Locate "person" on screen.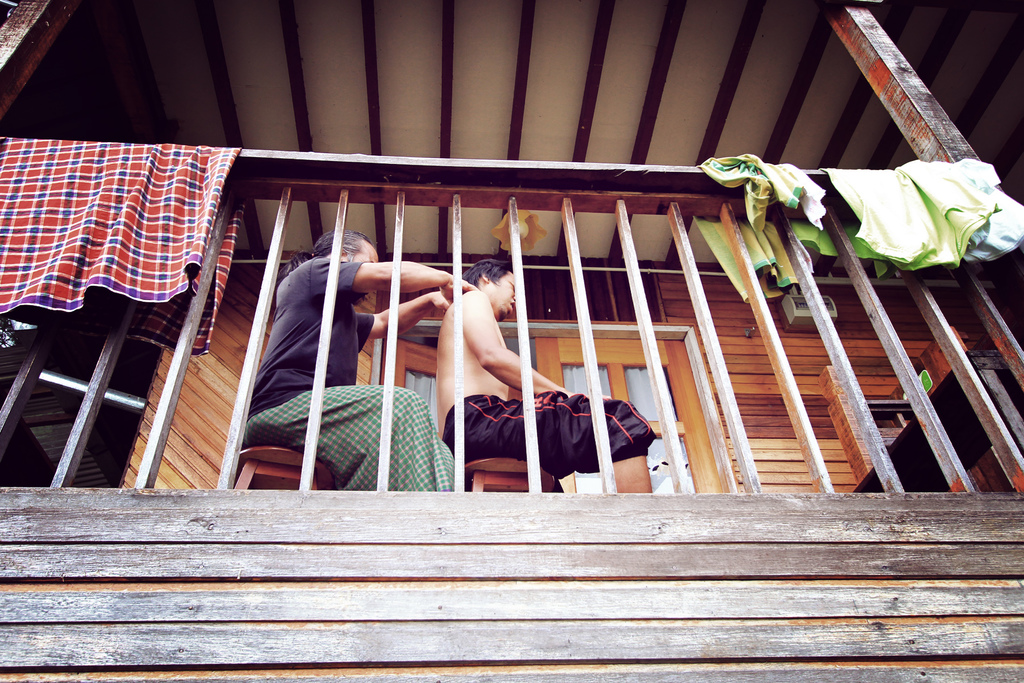
On screen at (x1=435, y1=252, x2=660, y2=495).
